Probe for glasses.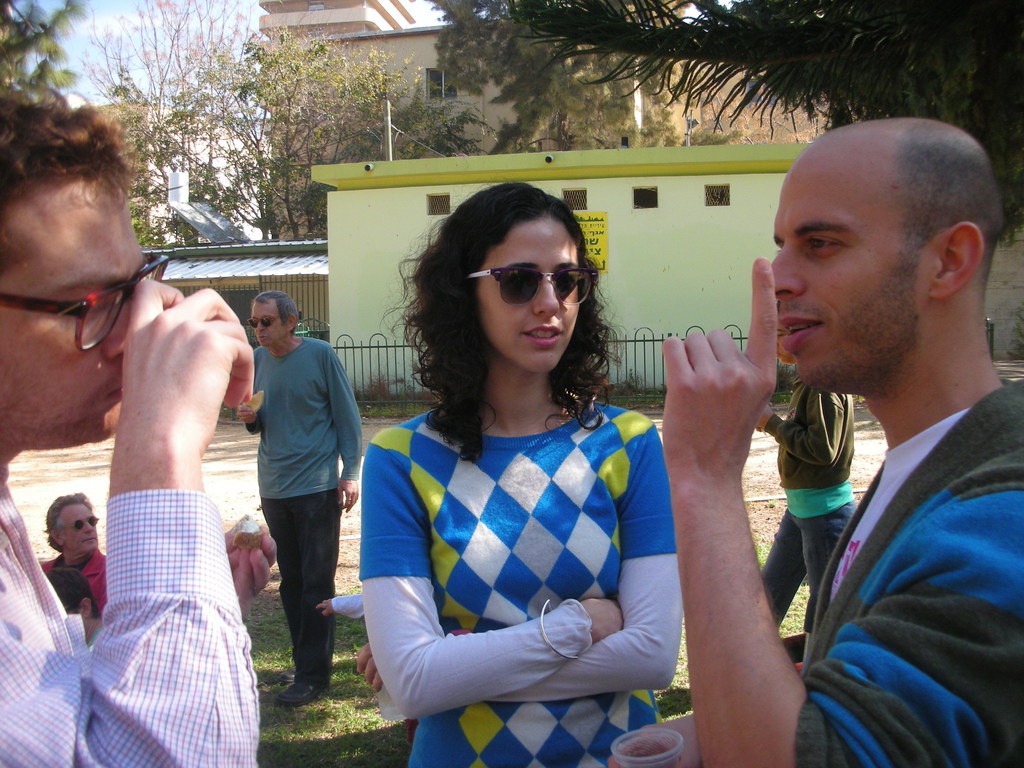
Probe result: bbox=[245, 310, 284, 328].
